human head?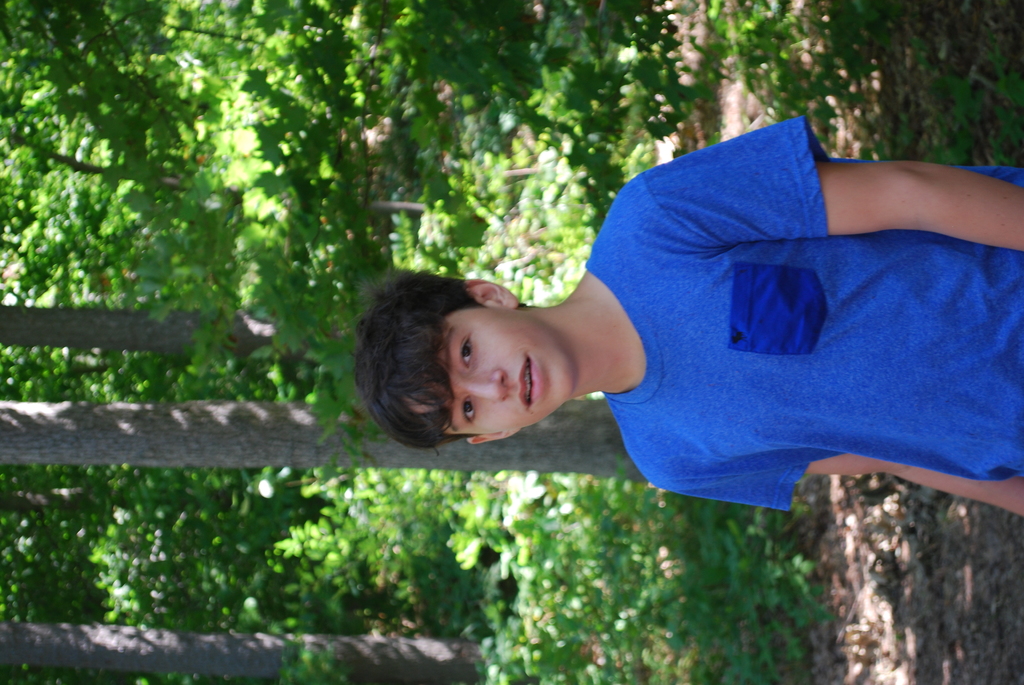
(378, 276, 598, 434)
